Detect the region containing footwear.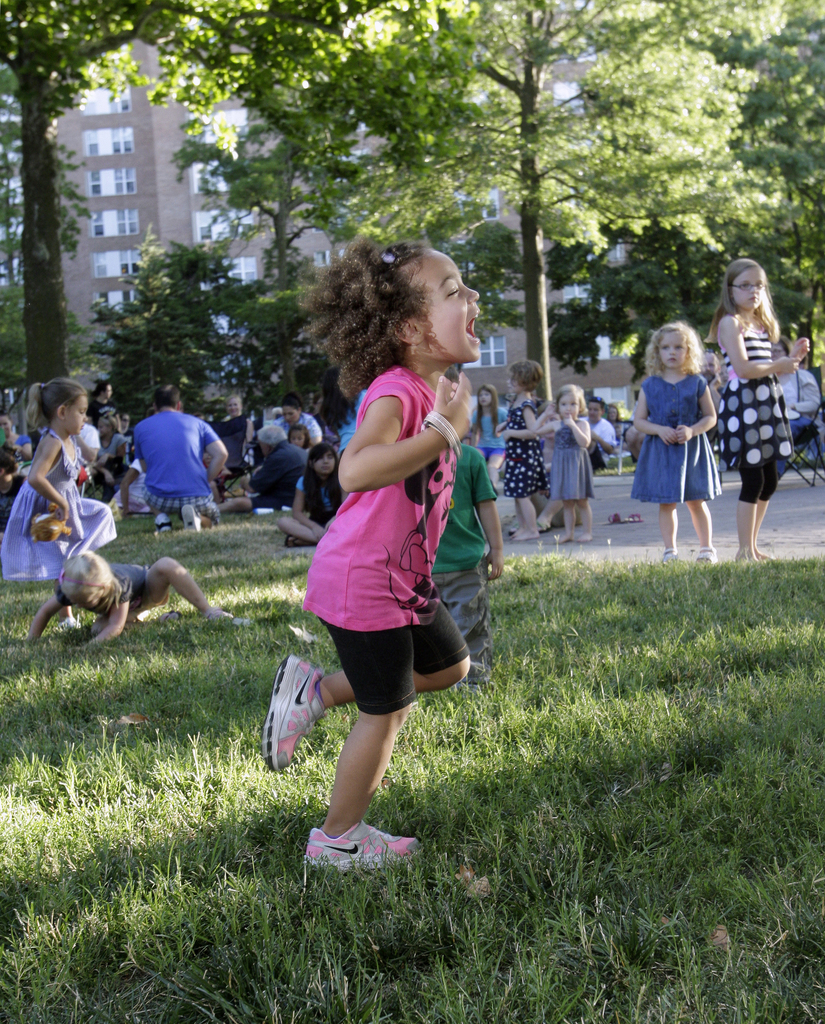
<box>260,650,323,771</box>.
